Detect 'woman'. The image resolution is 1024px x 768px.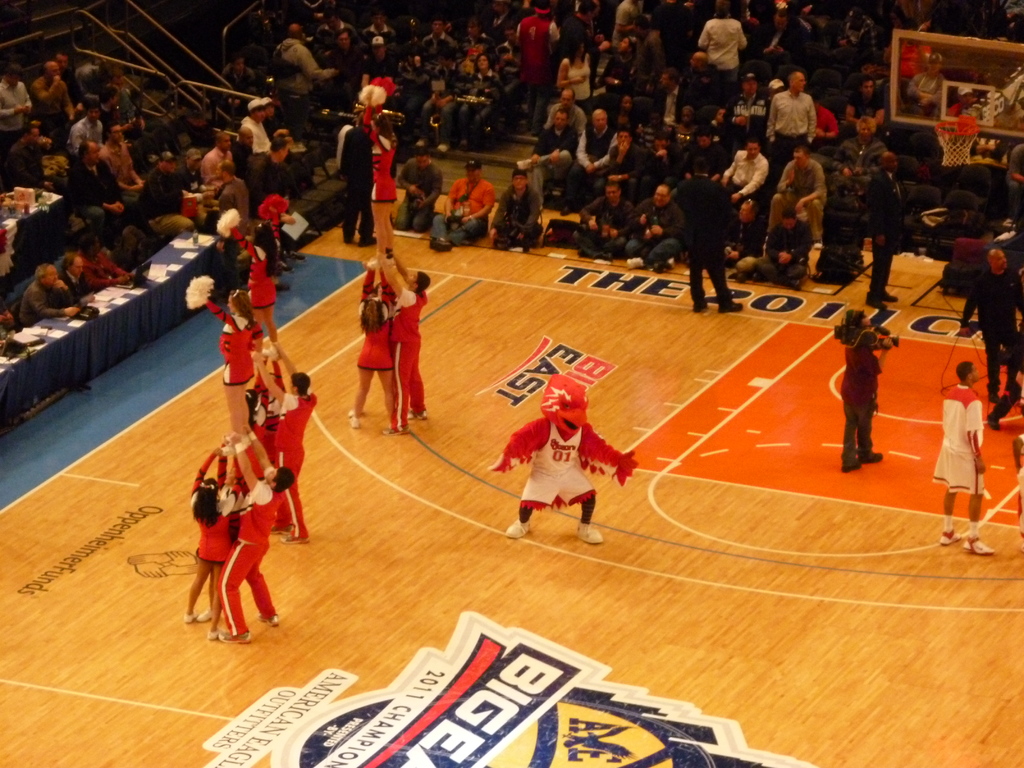
bbox=[348, 266, 390, 440].
